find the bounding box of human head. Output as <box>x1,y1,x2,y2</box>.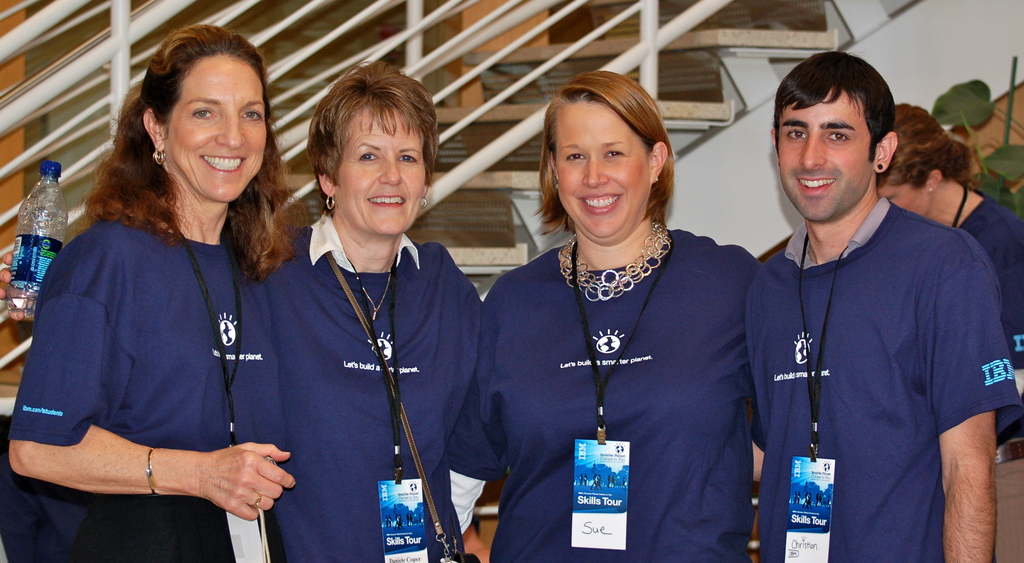
<box>304,58,444,238</box>.
